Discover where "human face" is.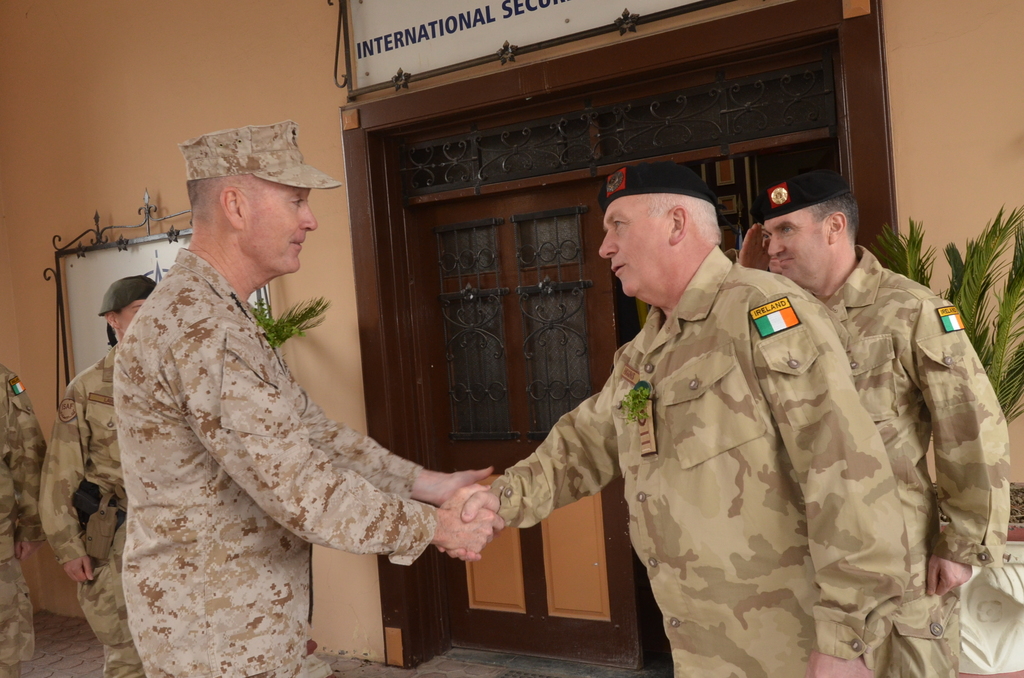
Discovered at [241, 191, 316, 276].
